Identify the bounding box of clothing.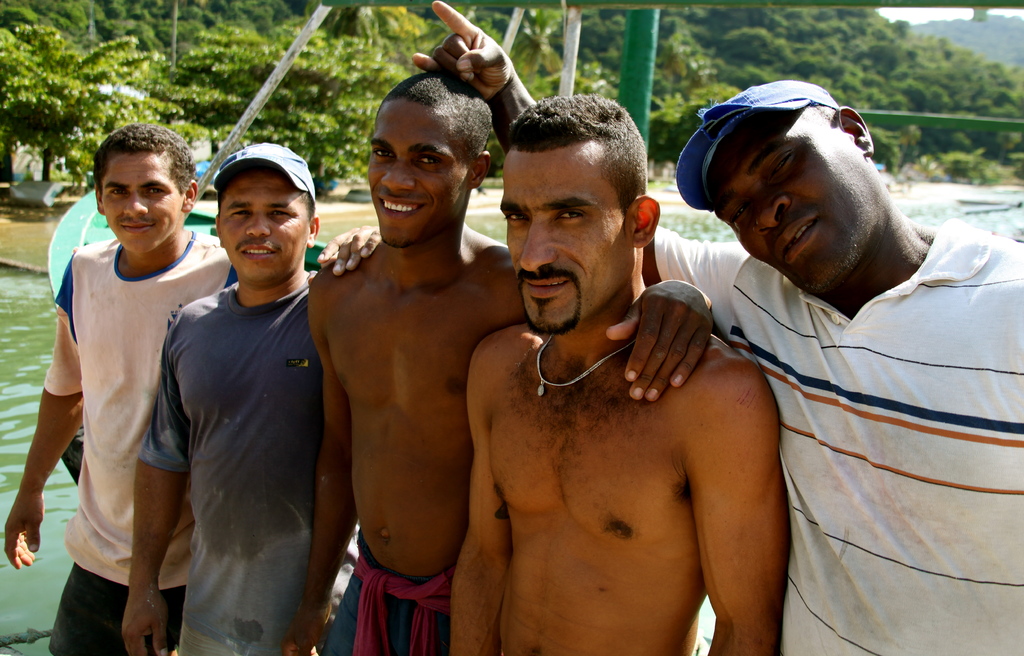
l=43, t=230, r=228, b=655.
